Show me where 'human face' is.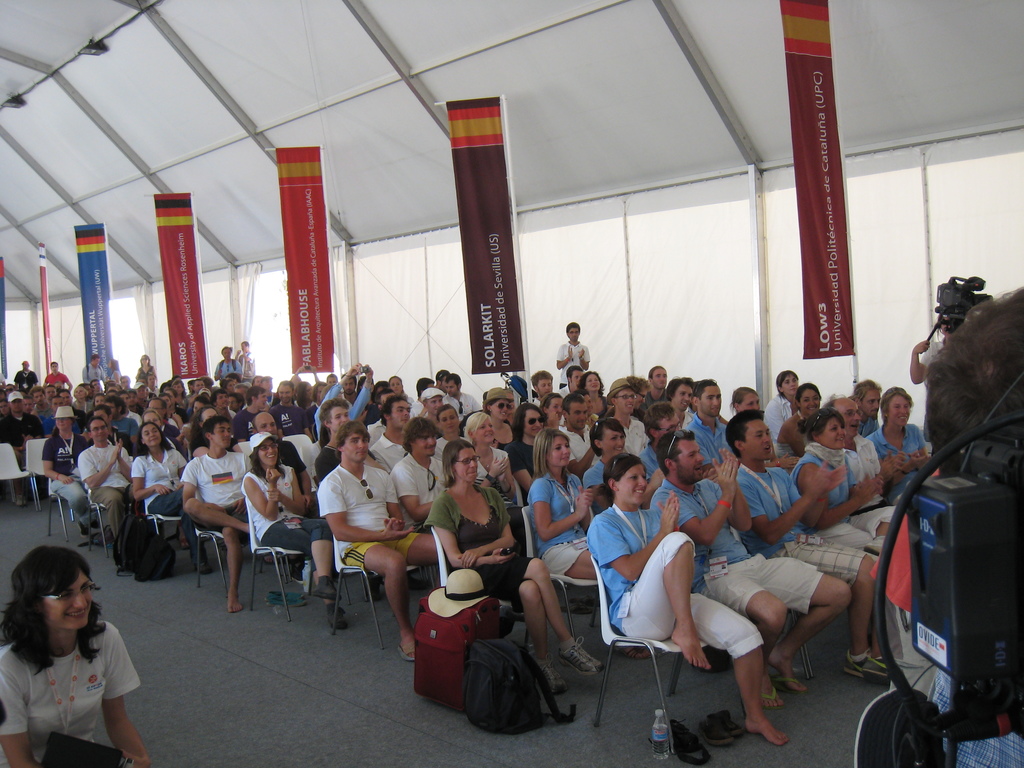
'human face' is at 89/419/108/443.
